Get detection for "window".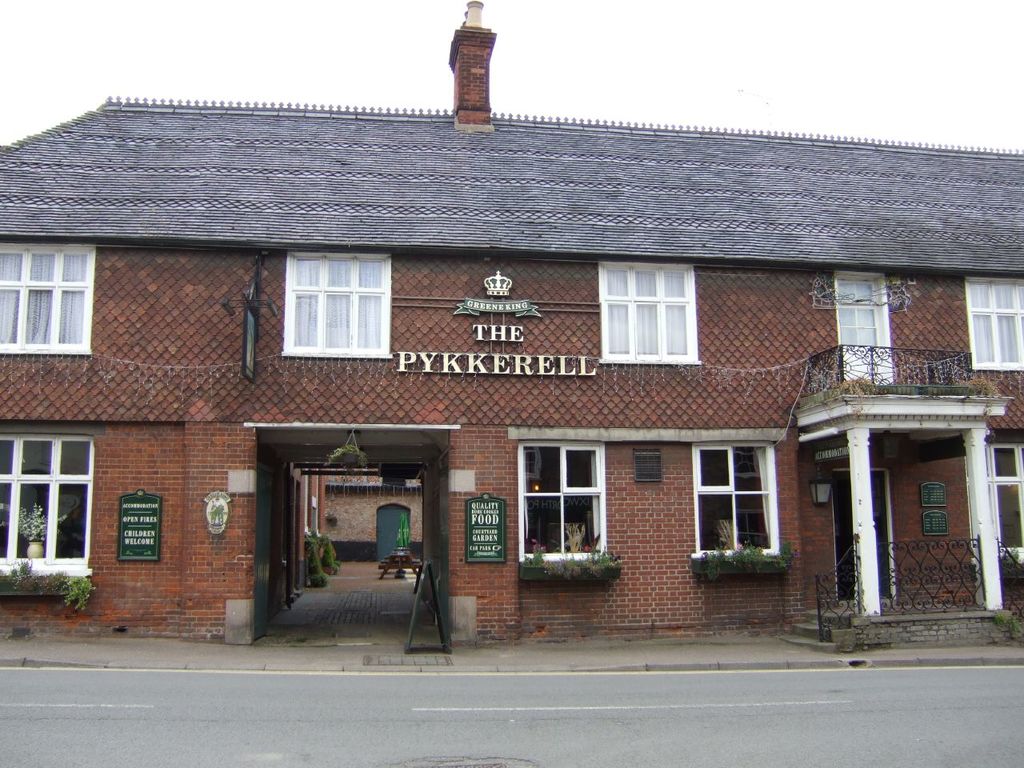
Detection: bbox=[514, 445, 613, 567].
